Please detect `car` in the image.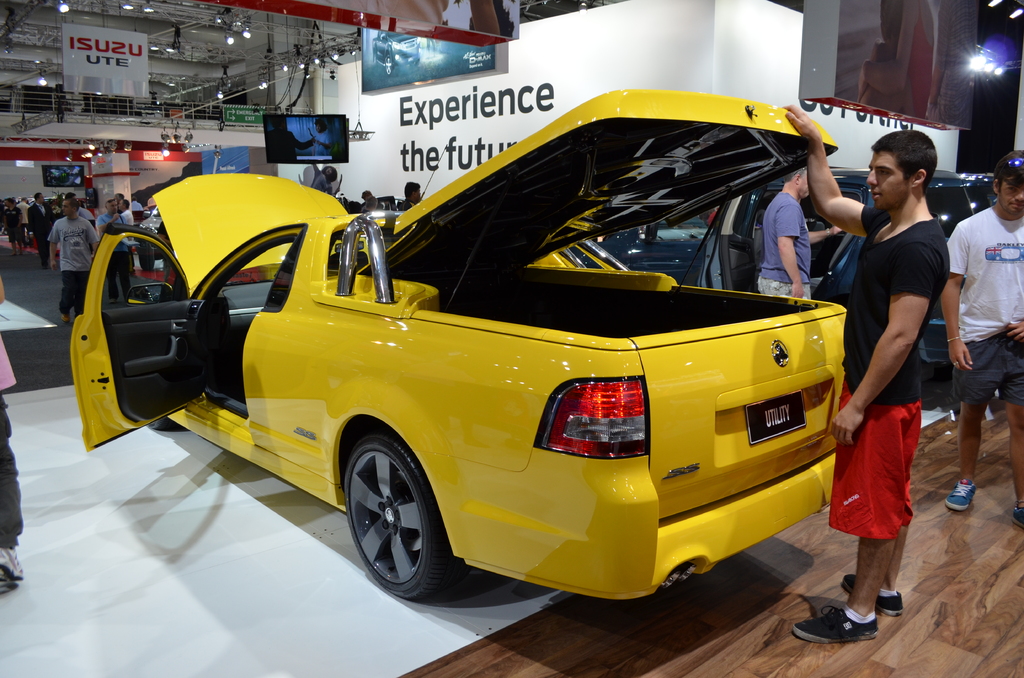
698,165,996,389.
